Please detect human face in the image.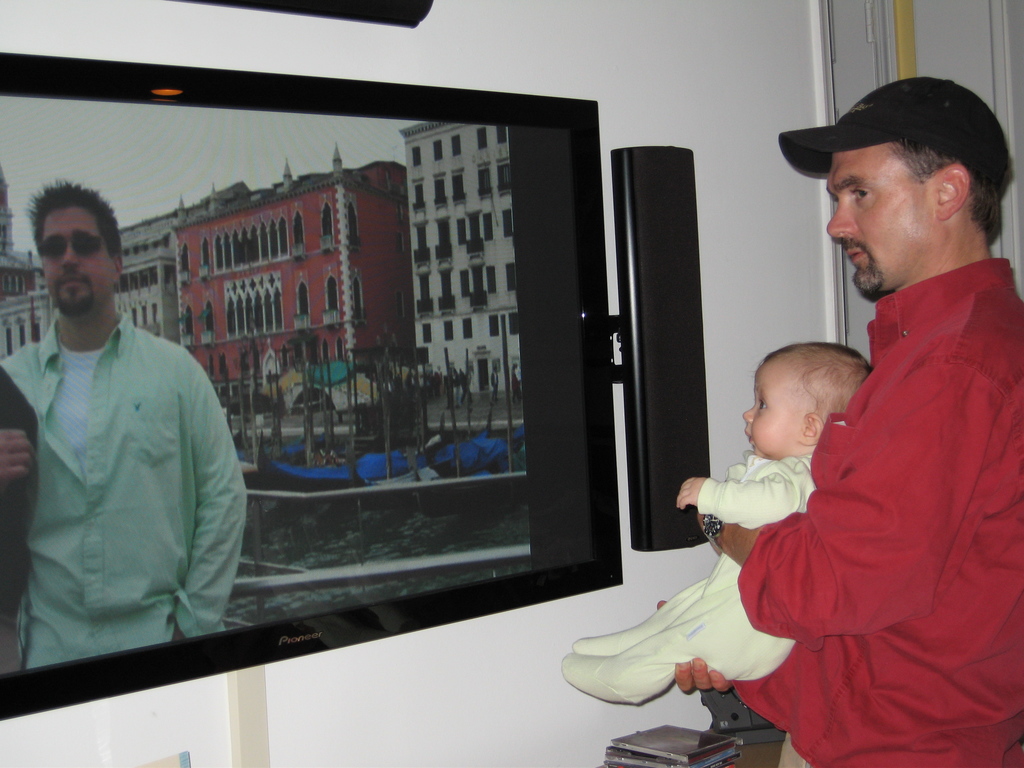
{"x1": 828, "y1": 140, "x2": 948, "y2": 302}.
